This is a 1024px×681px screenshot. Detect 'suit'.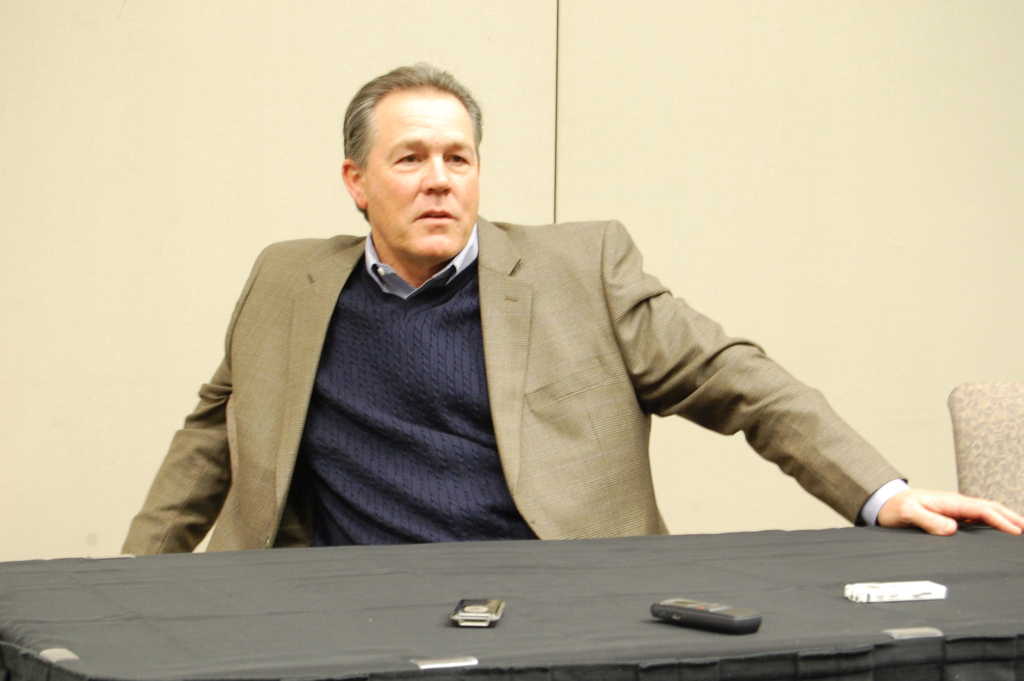
181,119,831,564.
